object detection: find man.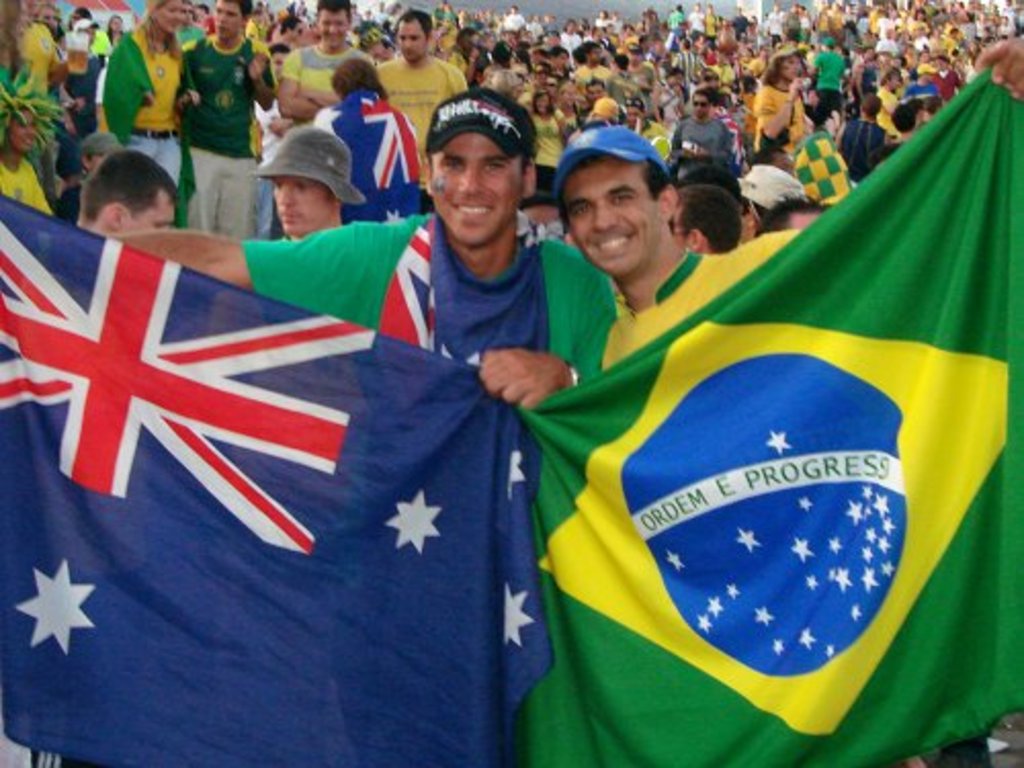
(264,0,369,135).
